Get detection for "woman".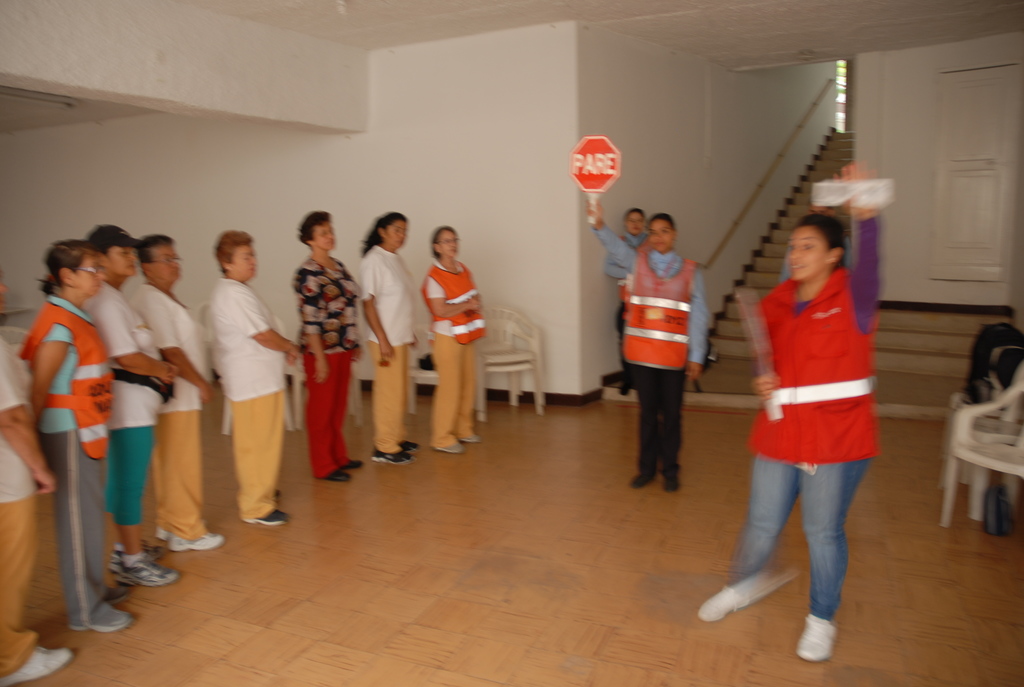
Detection: left=68, top=223, right=180, bottom=588.
